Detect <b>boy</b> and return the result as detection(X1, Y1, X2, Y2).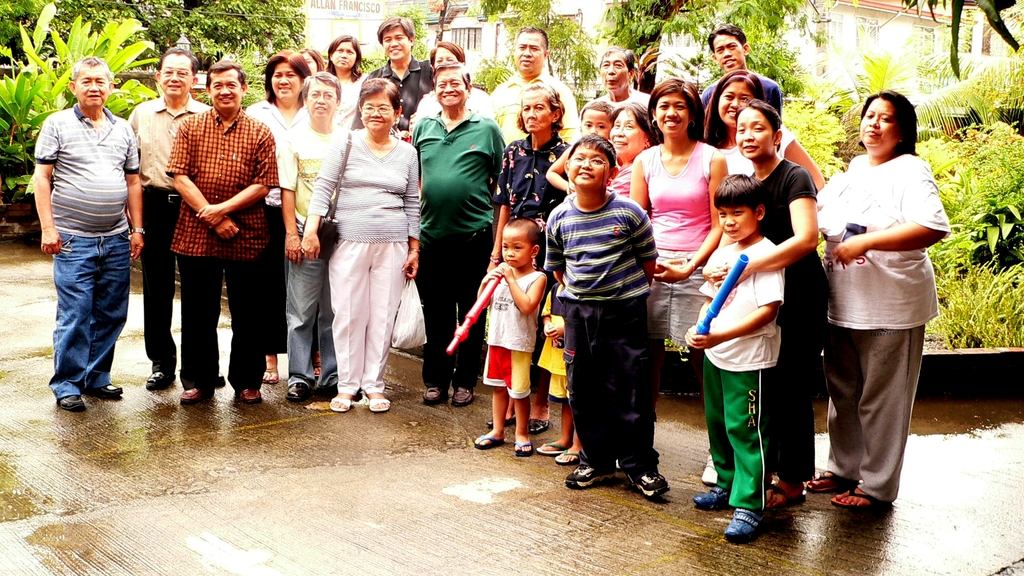
detection(698, 22, 781, 116).
